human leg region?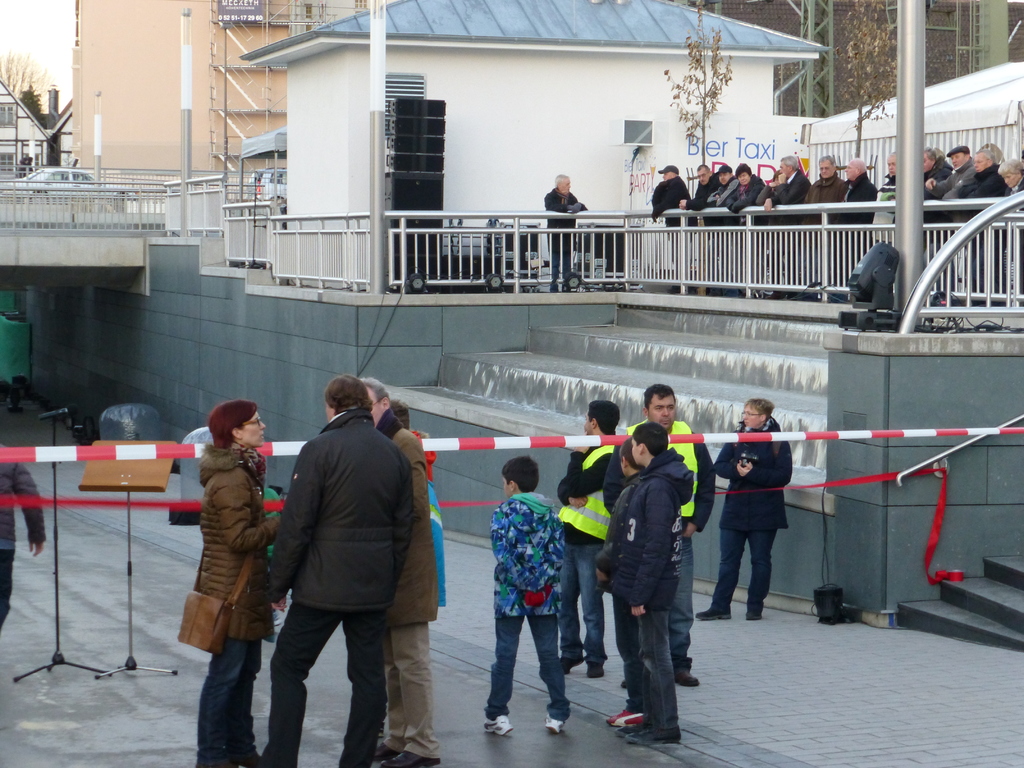
{"x1": 259, "y1": 602, "x2": 345, "y2": 767}
